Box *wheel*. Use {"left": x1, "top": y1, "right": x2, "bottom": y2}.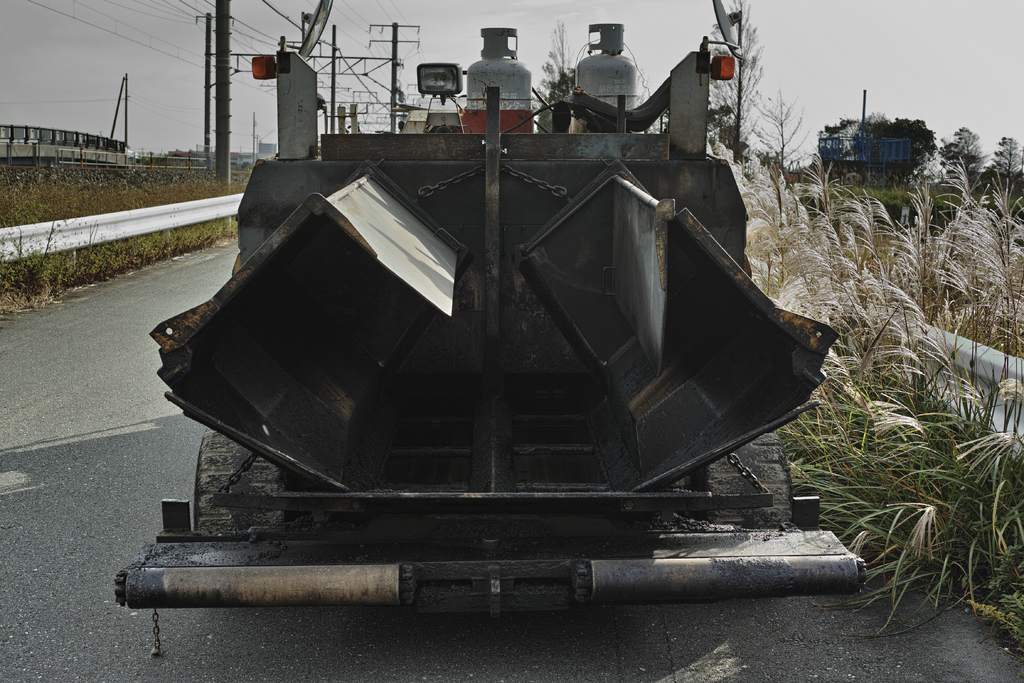
{"left": 195, "top": 431, "right": 287, "bottom": 532}.
